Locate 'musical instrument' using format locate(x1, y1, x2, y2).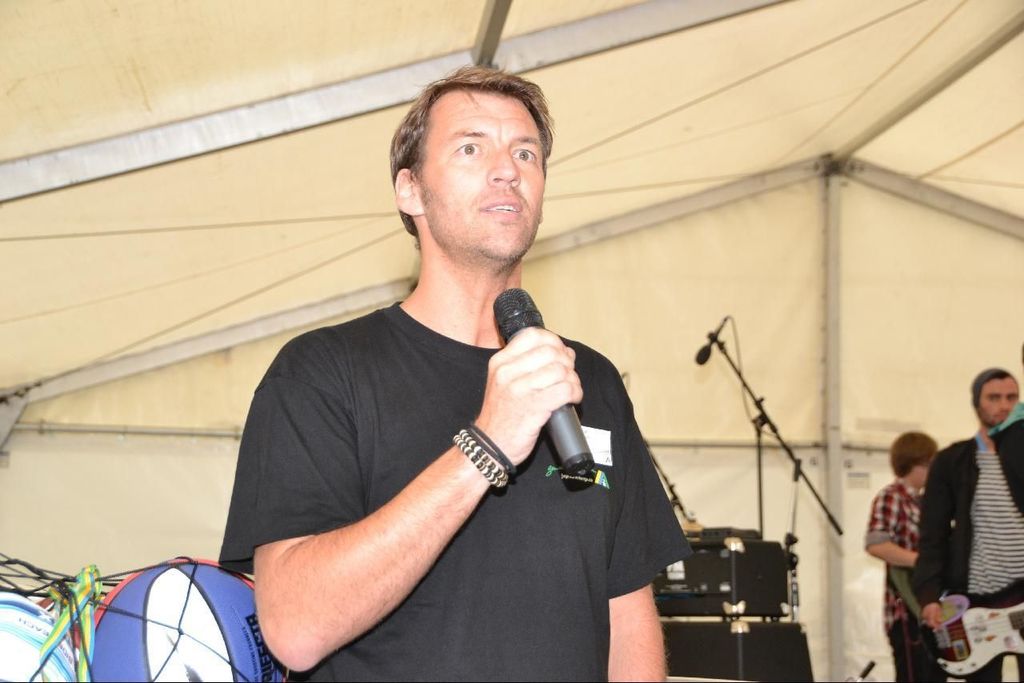
locate(919, 559, 1023, 677).
